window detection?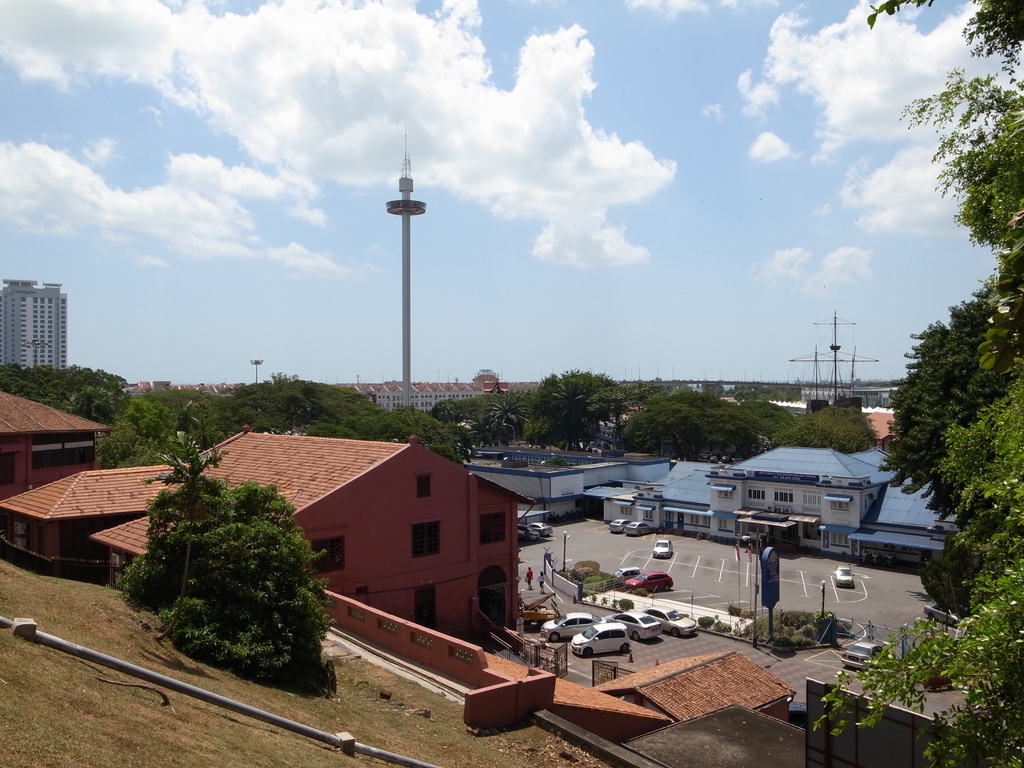
region(0, 293, 70, 374)
